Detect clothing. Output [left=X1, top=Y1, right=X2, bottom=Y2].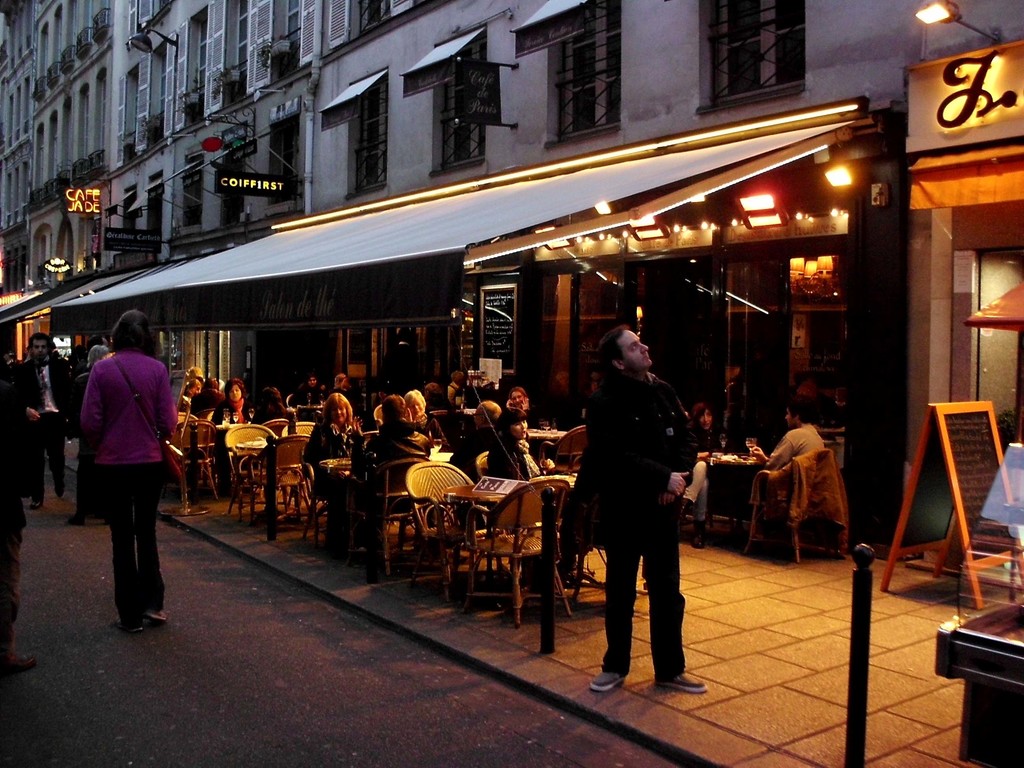
[left=765, top=420, right=834, bottom=476].
